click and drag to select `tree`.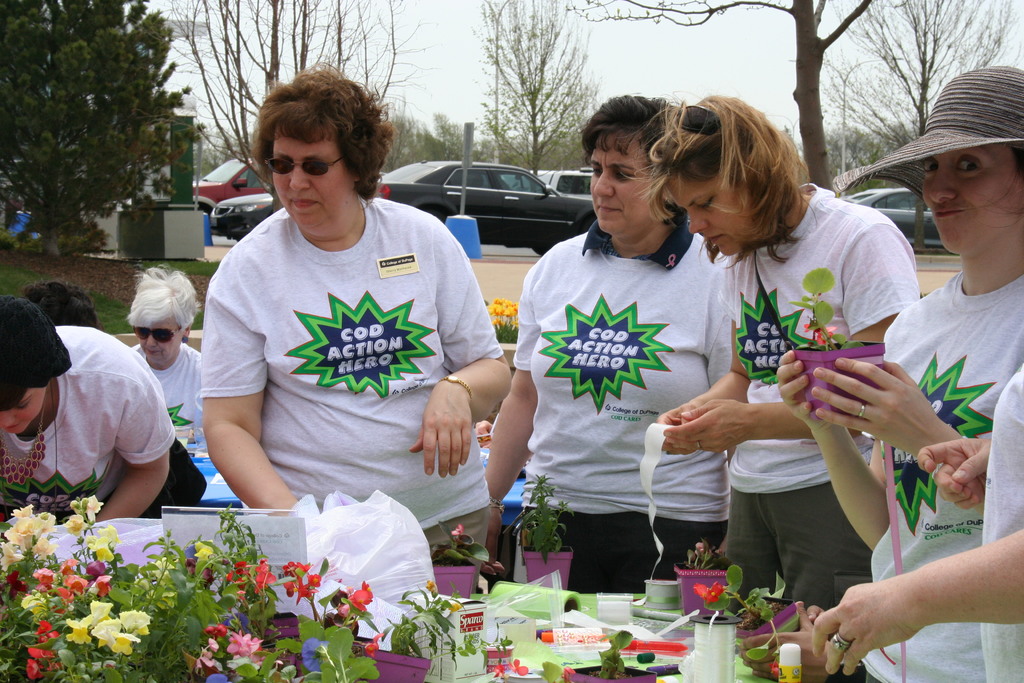
Selection: BBox(10, 11, 199, 265).
